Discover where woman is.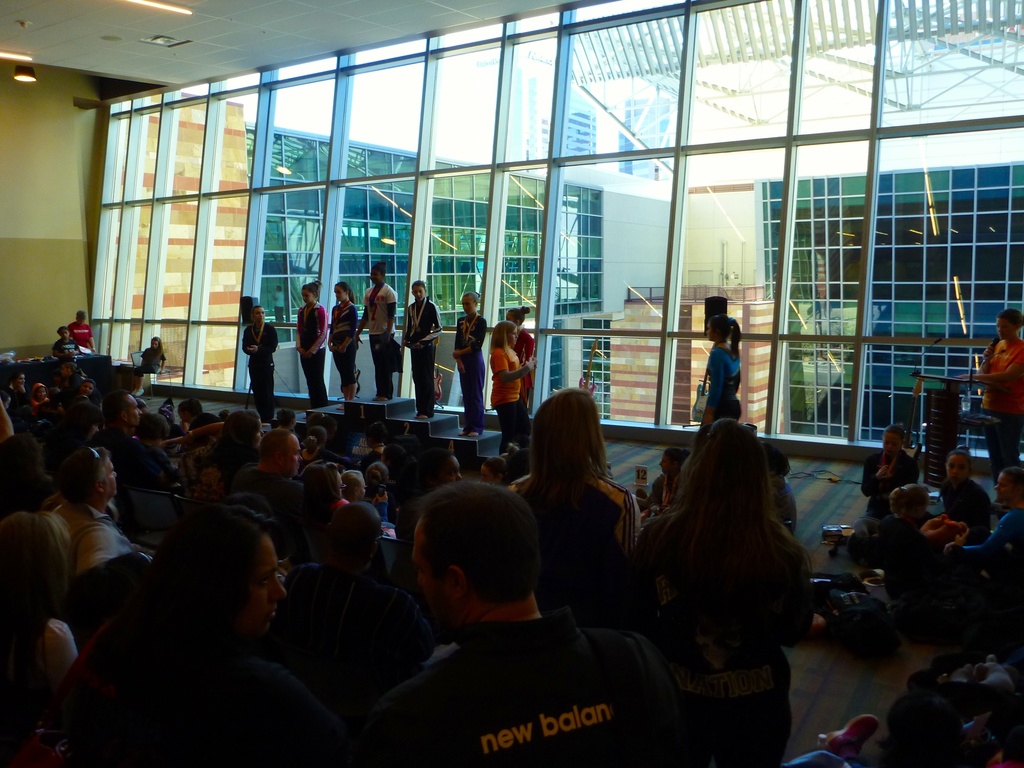
Discovered at crop(59, 500, 335, 767).
